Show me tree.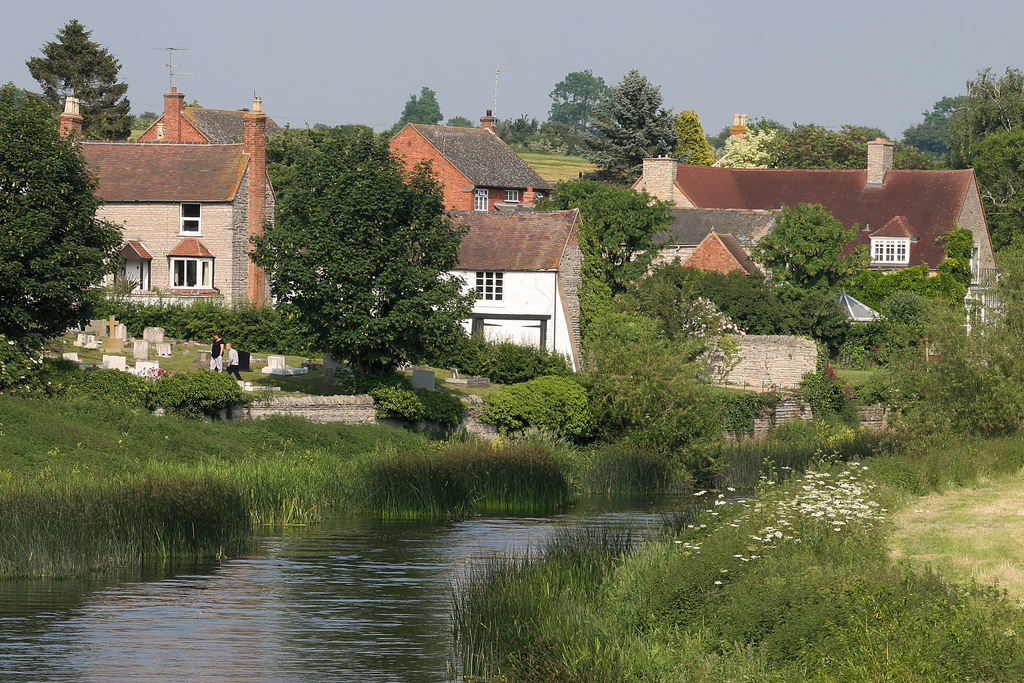
tree is here: bbox=(20, 15, 135, 138).
